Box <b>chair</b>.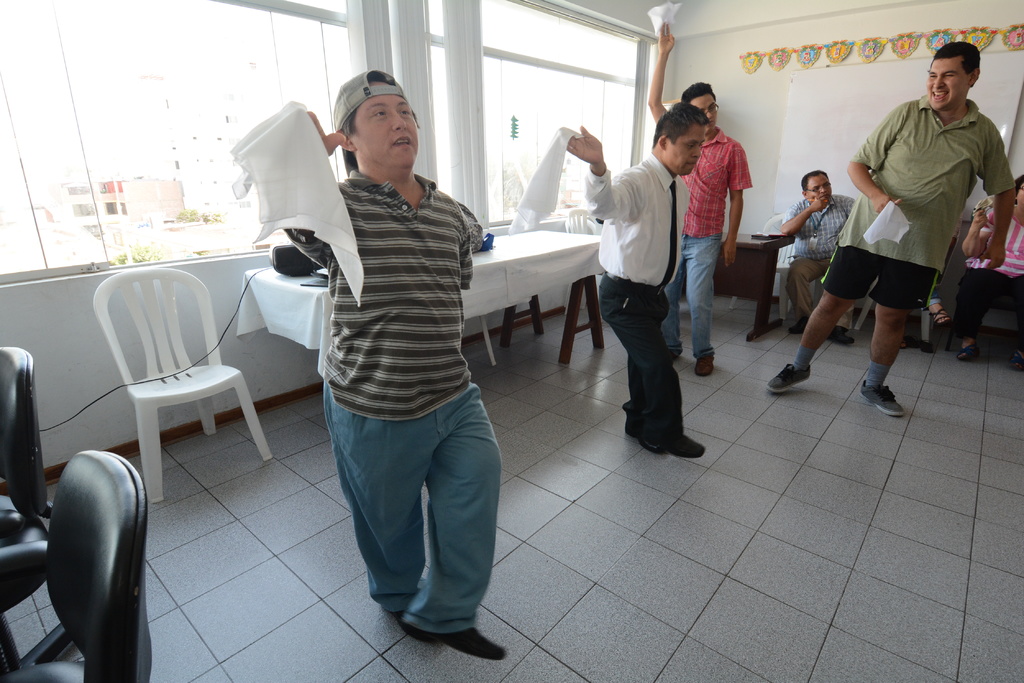
detection(858, 281, 935, 348).
